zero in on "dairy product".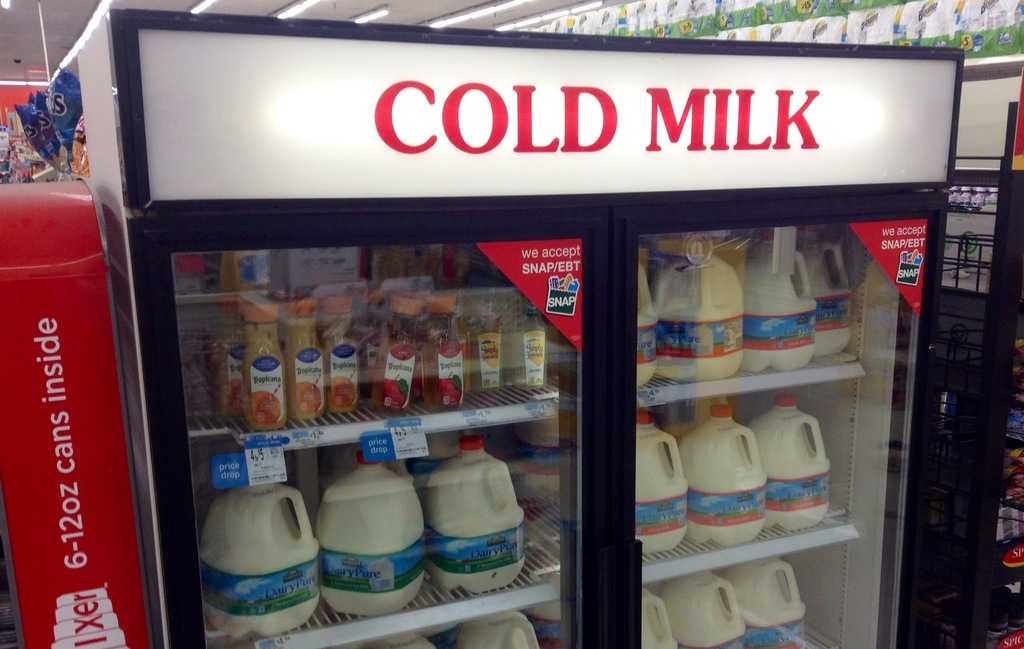
Zeroed in: 748, 242, 801, 364.
